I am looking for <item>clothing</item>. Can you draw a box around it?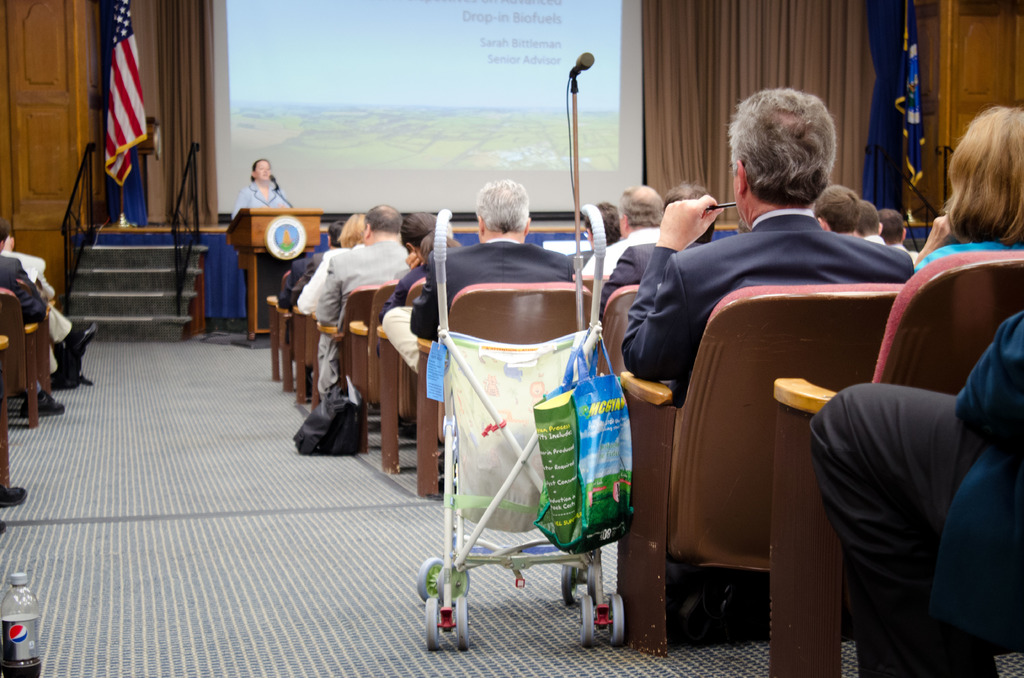
Sure, the bounding box is 893:234:1017:275.
